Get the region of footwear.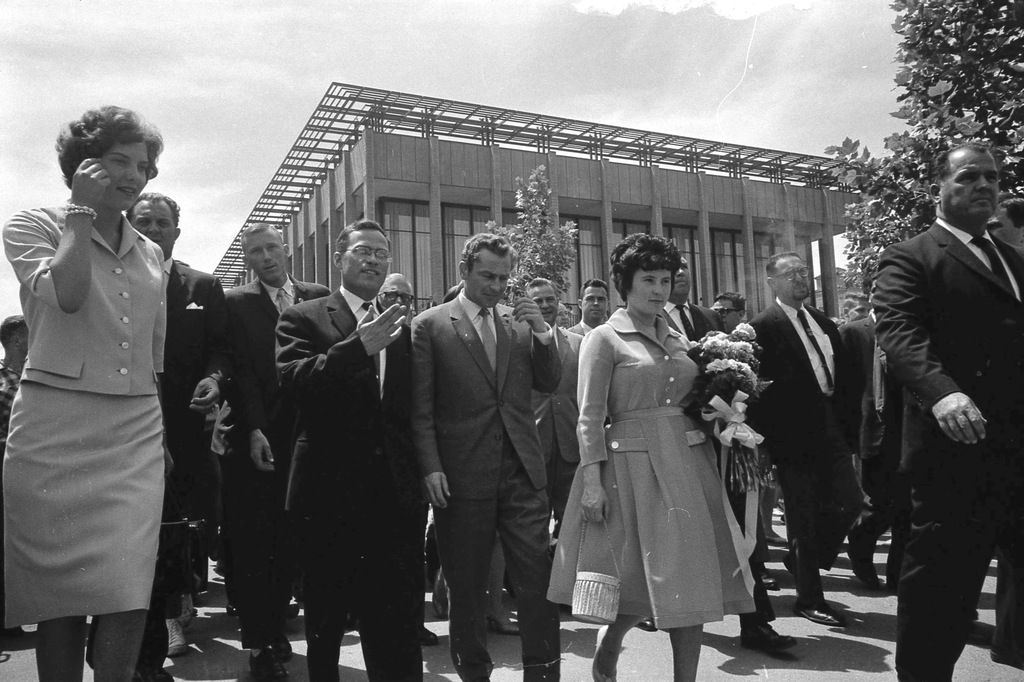
bbox(854, 547, 882, 591).
